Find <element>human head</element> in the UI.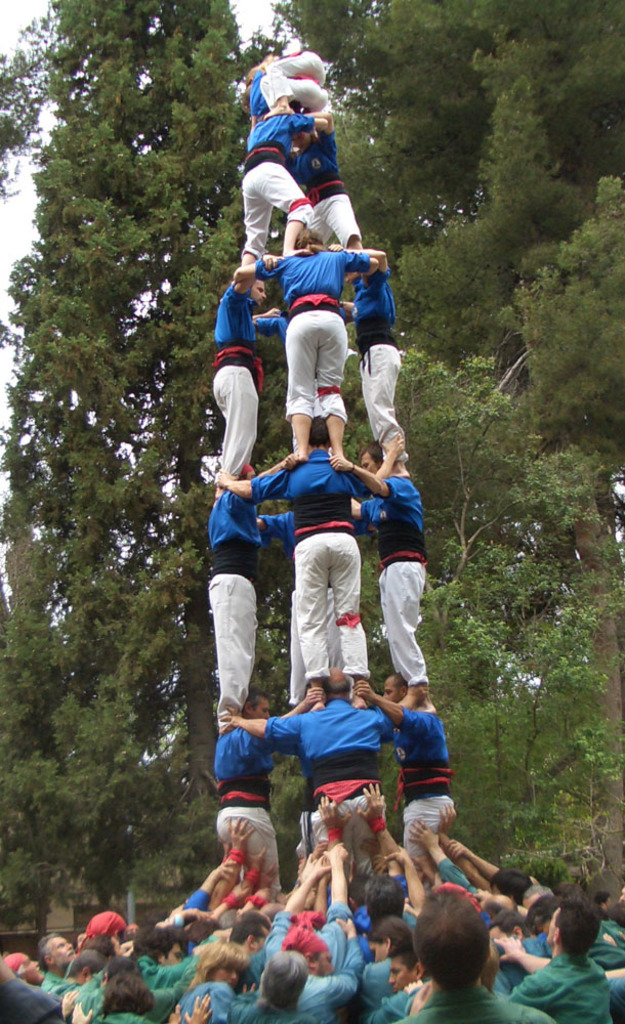
UI element at bbox=(310, 416, 334, 453).
